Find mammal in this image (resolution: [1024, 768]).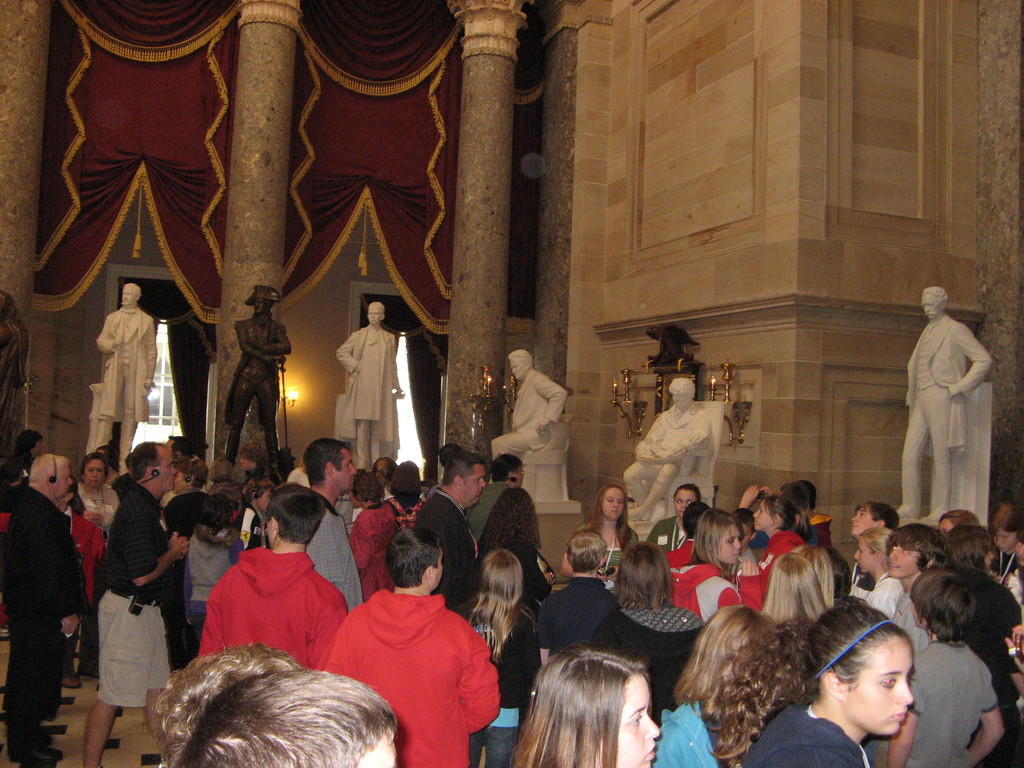
bbox=(346, 467, 399, 602).
